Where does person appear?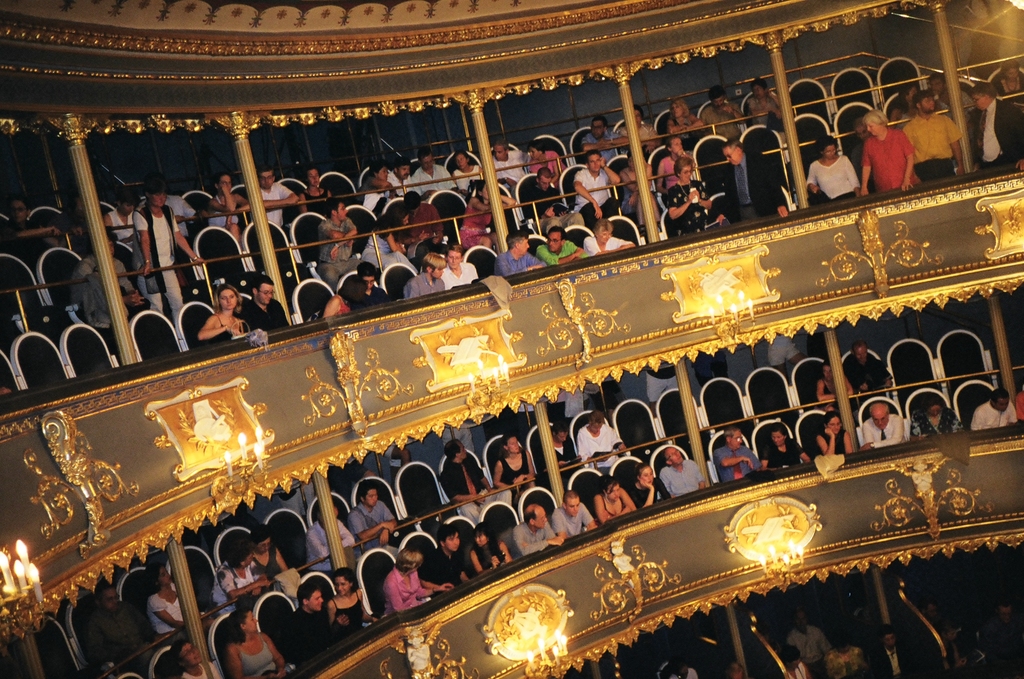
Appears at bbox=(166, 634, 221, 678).
